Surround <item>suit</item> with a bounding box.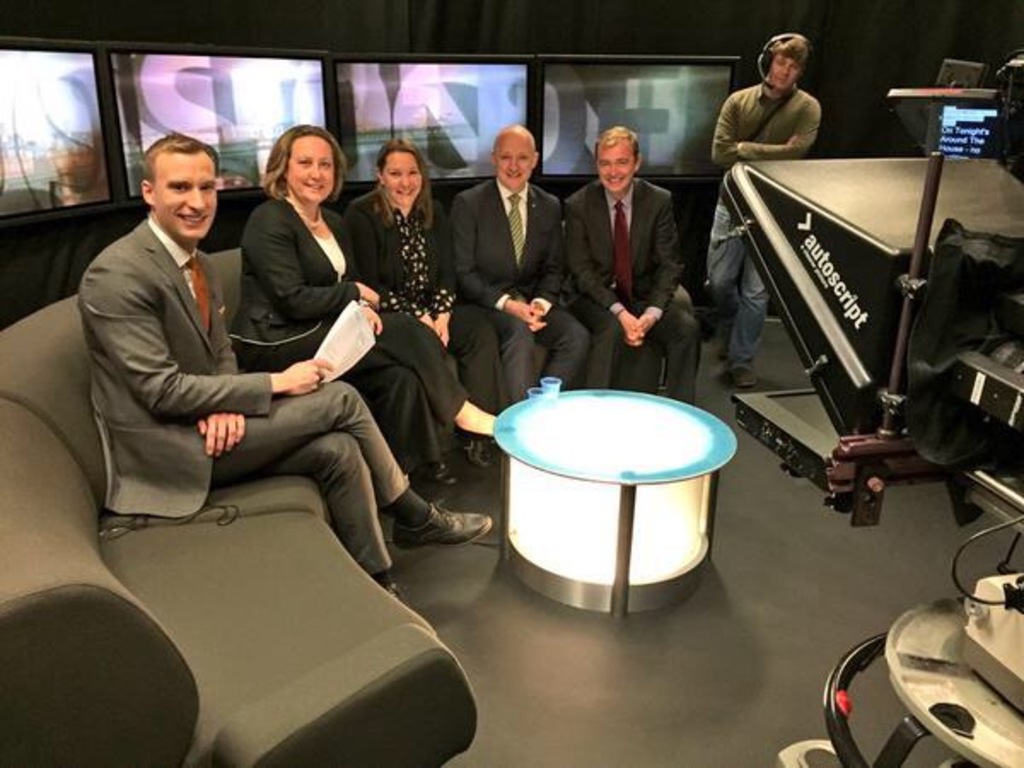
[343, 189, 503, 415].
